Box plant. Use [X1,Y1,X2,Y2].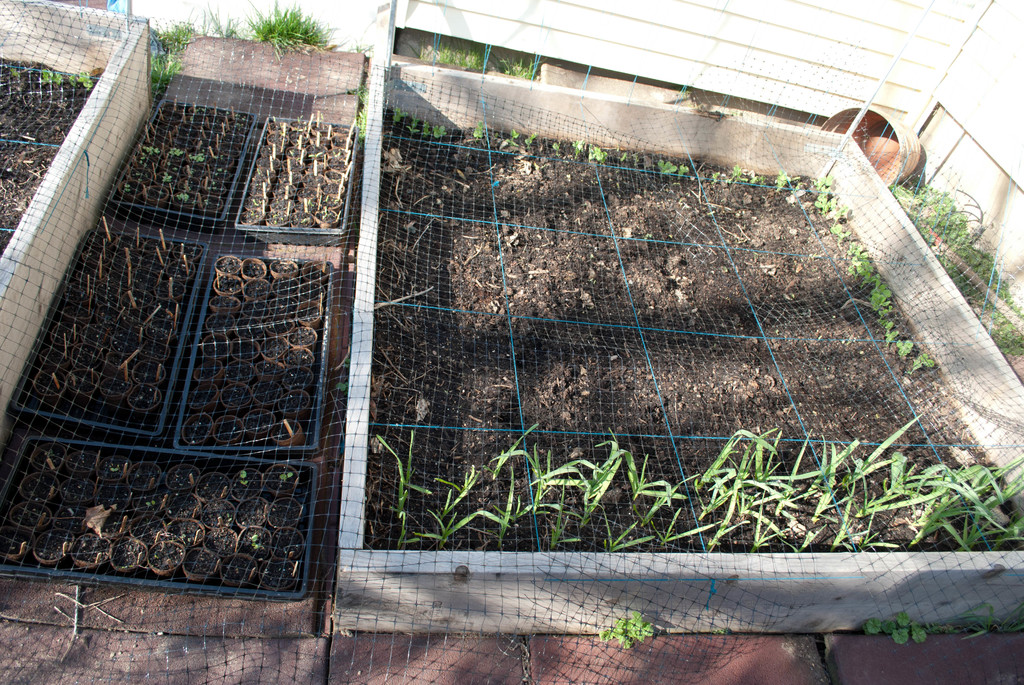
[616,147,627,171].
